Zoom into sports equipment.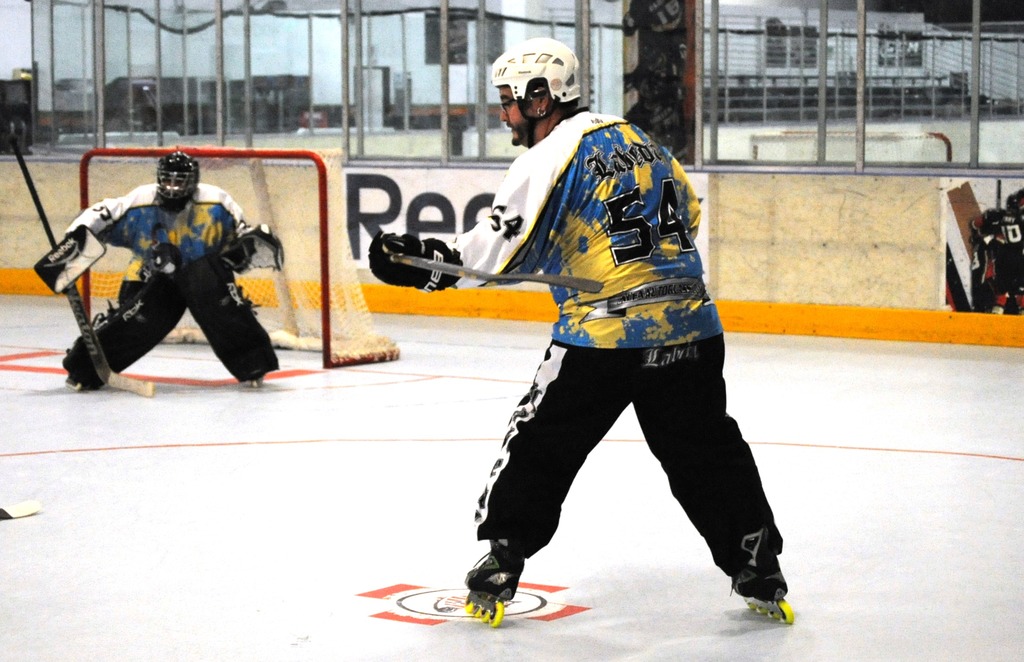
Zoom target: <box>61,269,189,391</box>.
